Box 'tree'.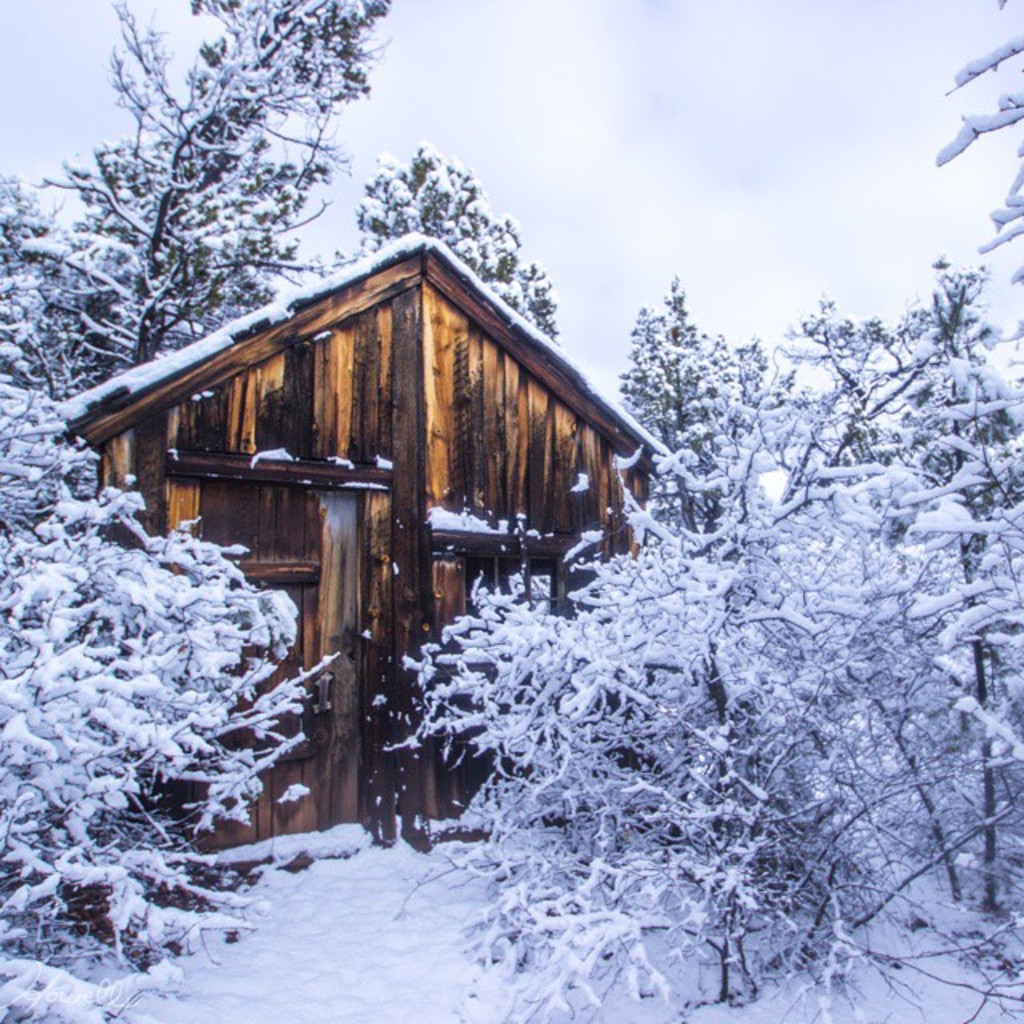
891,2,1022,378.
